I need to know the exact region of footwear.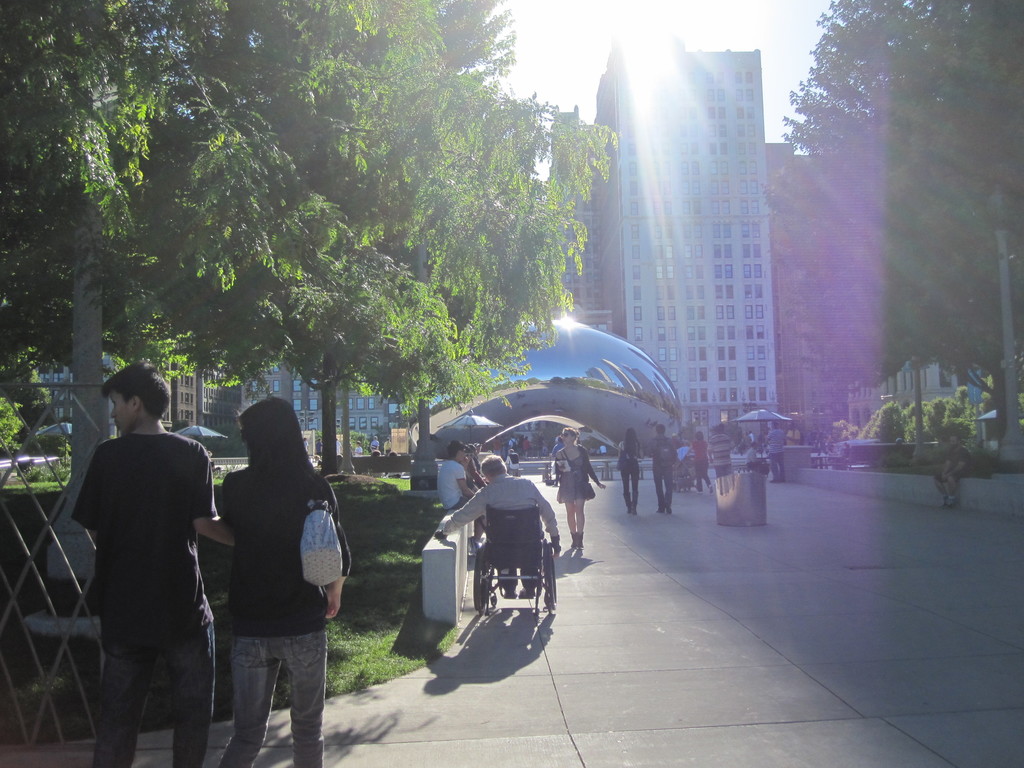
Region: Rect(943, 495, 955, 511).
